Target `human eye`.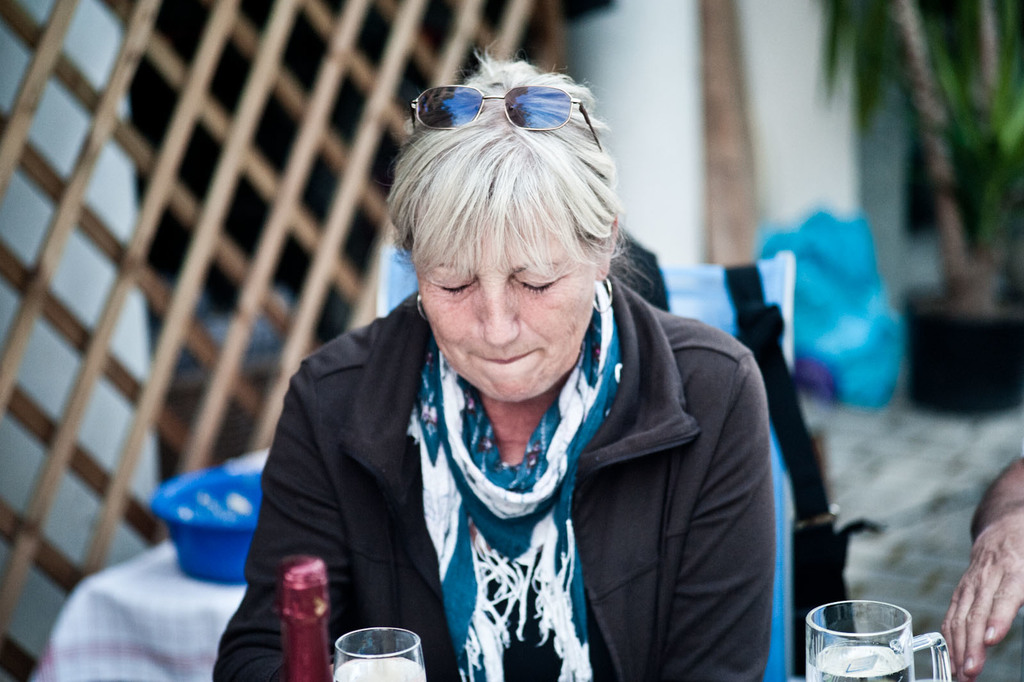
Target region: Rect(513, 271, 559, 289).
